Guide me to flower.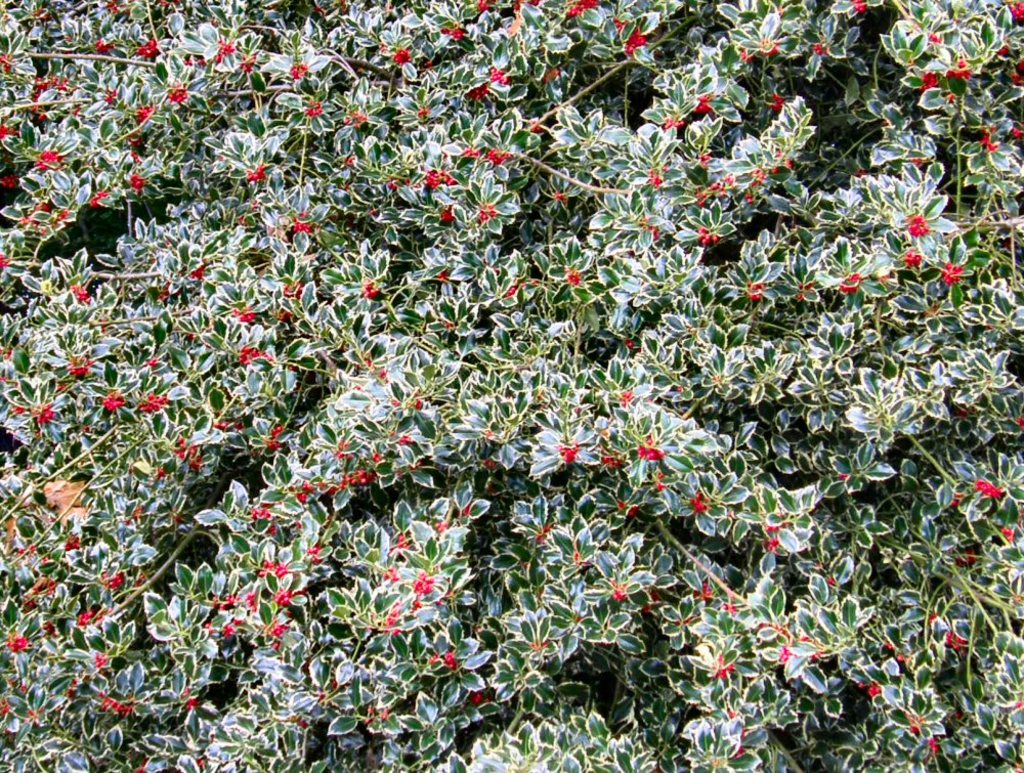
Guidance: [470, 692, 490, 706].
